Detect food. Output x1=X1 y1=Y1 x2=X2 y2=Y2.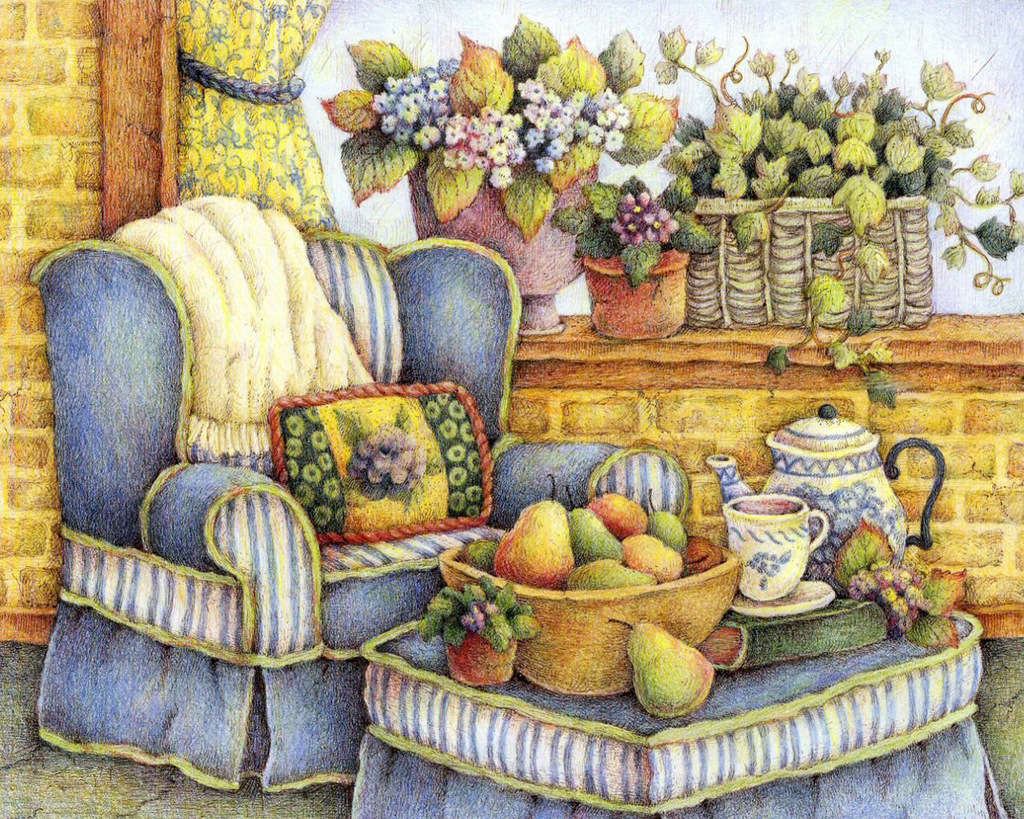
x1=566 y1=485 x2=621 y2=565.
